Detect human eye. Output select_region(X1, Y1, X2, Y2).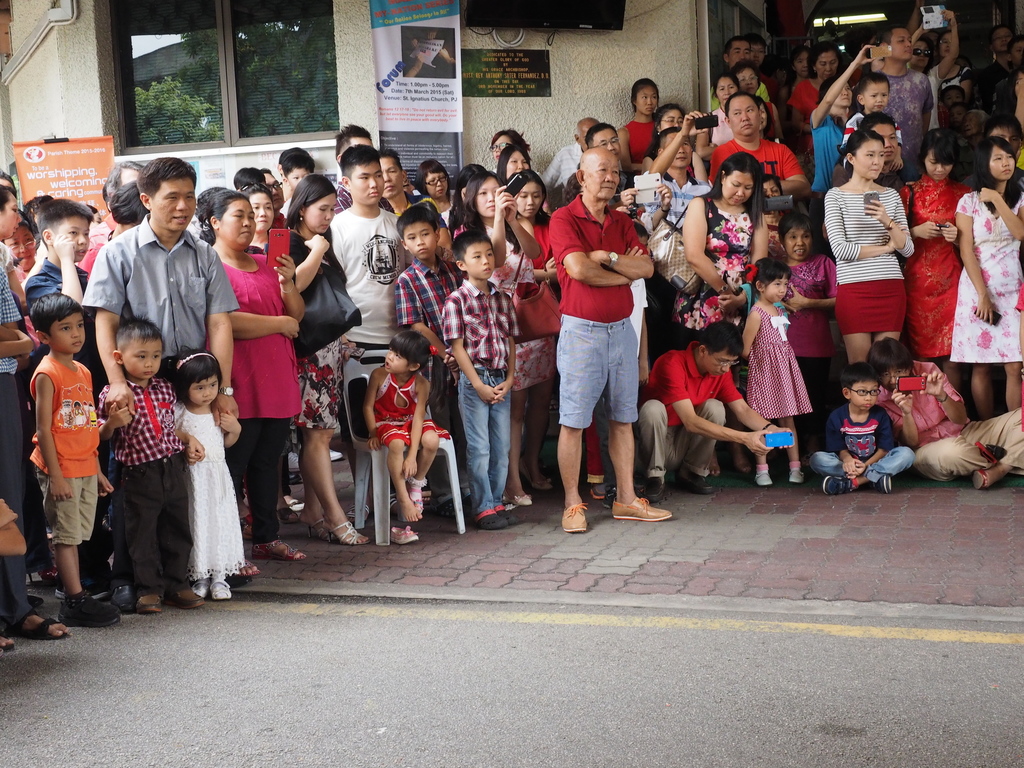
select_region(682, 140, 690, 148).
